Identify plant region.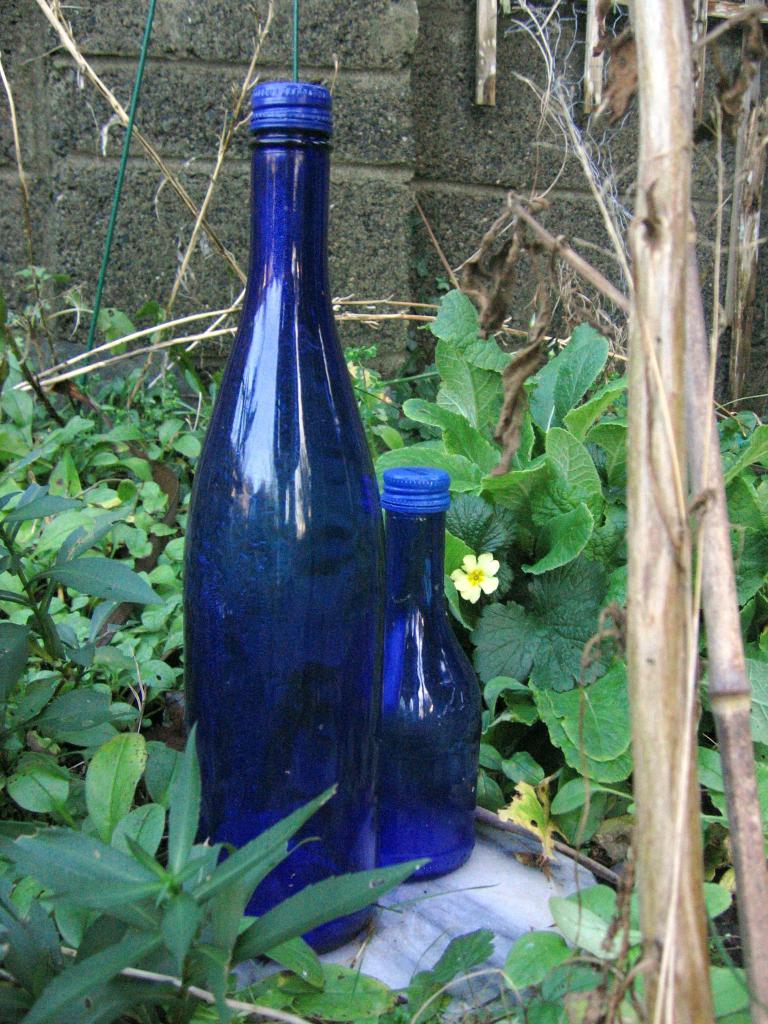
Region: box=[0, 260, 370, 762].
